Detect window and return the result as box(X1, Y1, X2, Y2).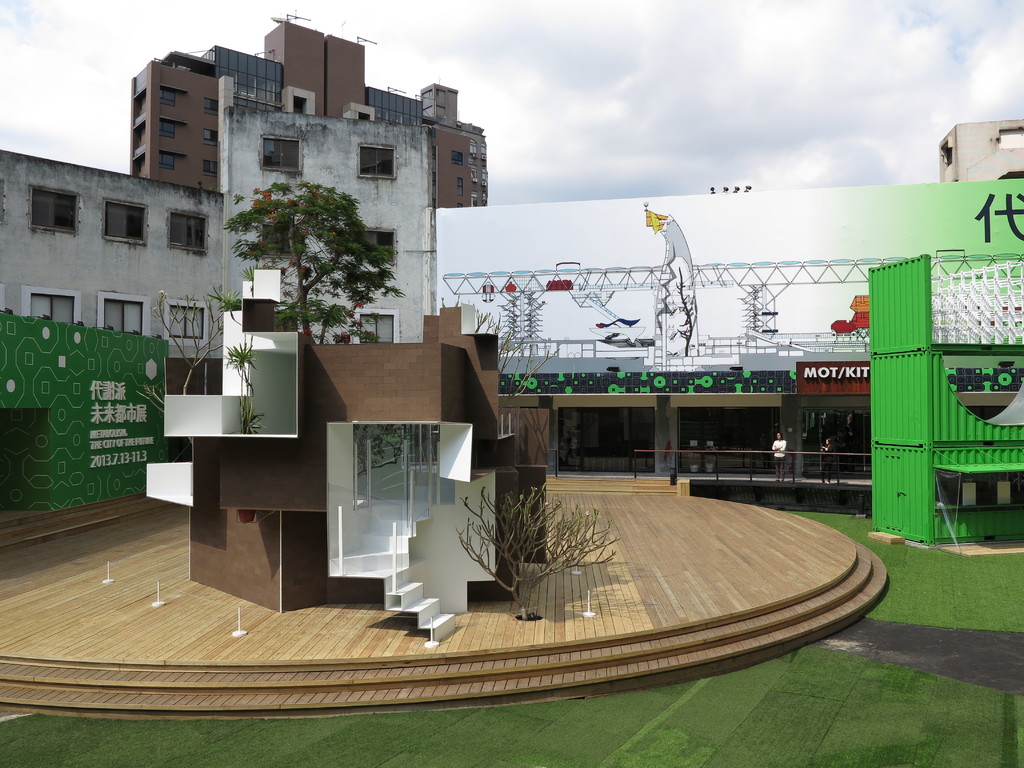
box(205, 99, 222, 118).
